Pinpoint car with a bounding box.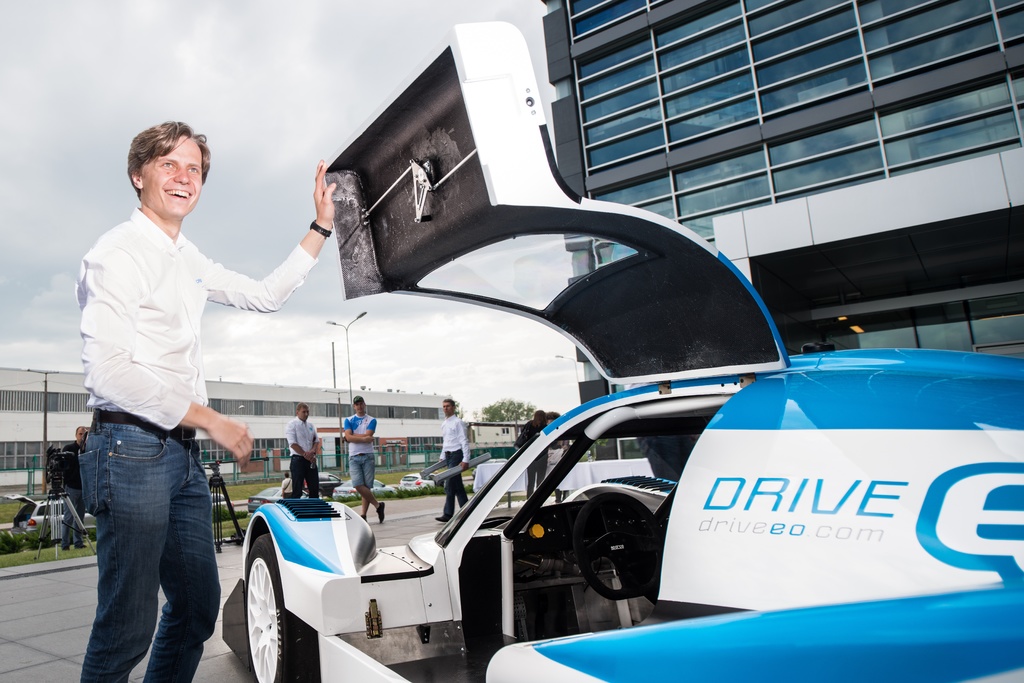
region(399, 472, 447, 494).
